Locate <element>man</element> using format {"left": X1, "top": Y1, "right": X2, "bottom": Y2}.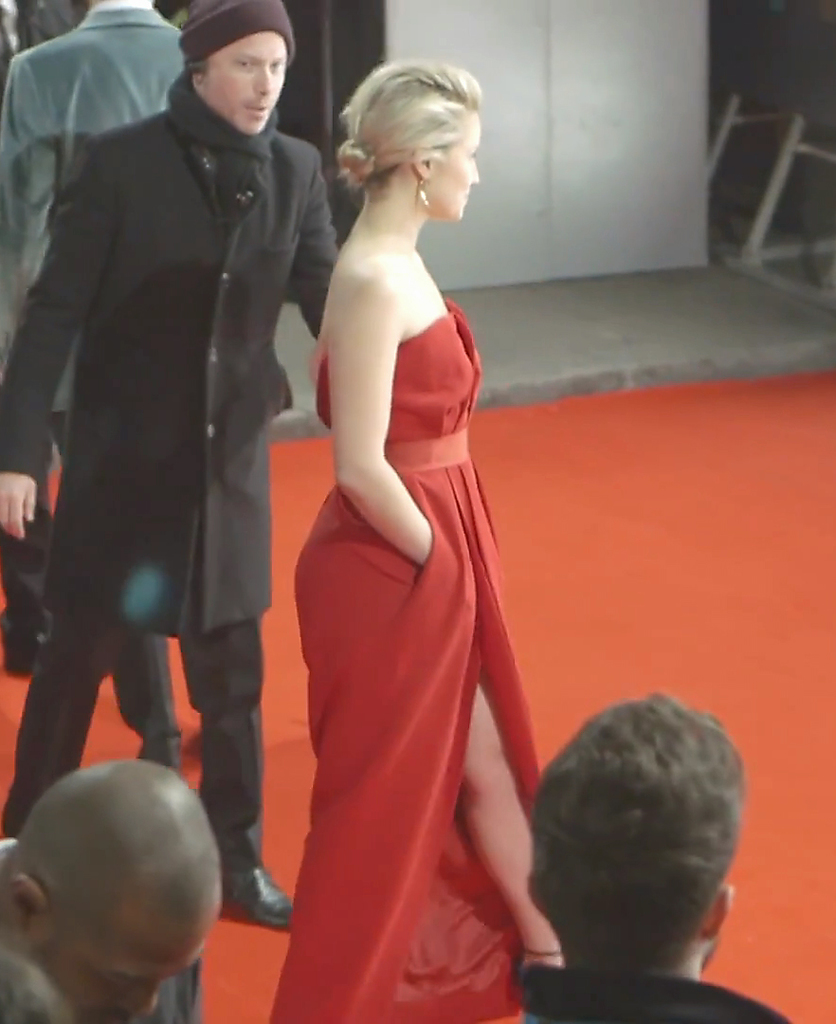
{"left": 0, "top": 753, "right": 226, "bottom": 1023}.
